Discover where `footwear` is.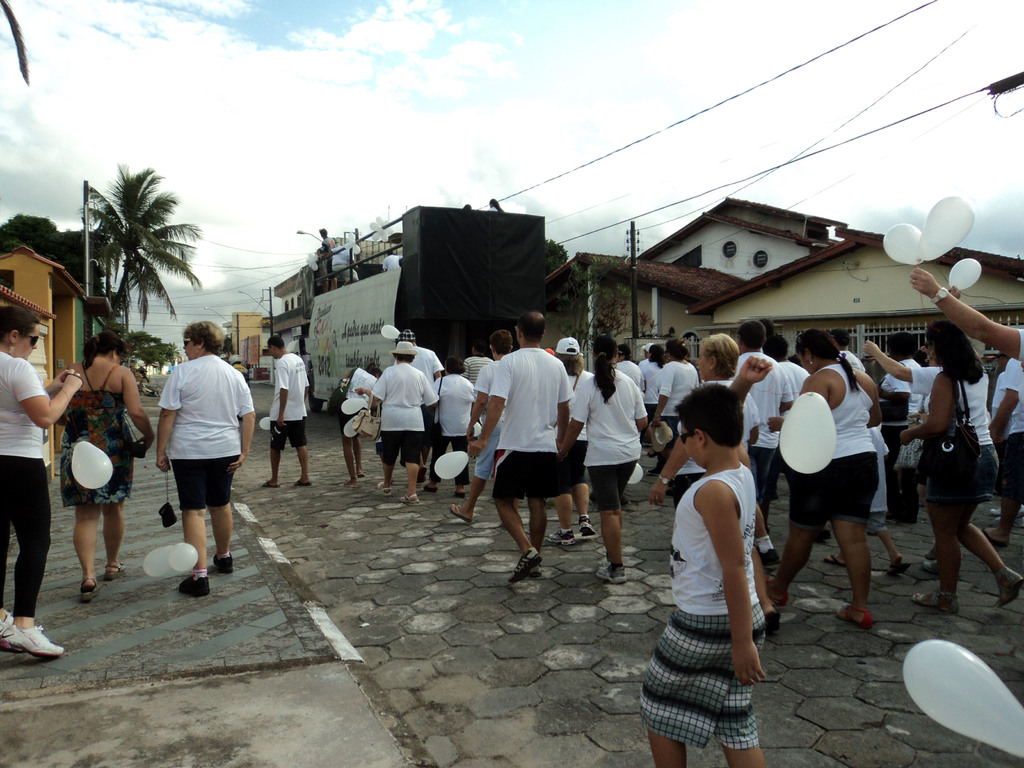
Discovered at (648,467,660,474).
